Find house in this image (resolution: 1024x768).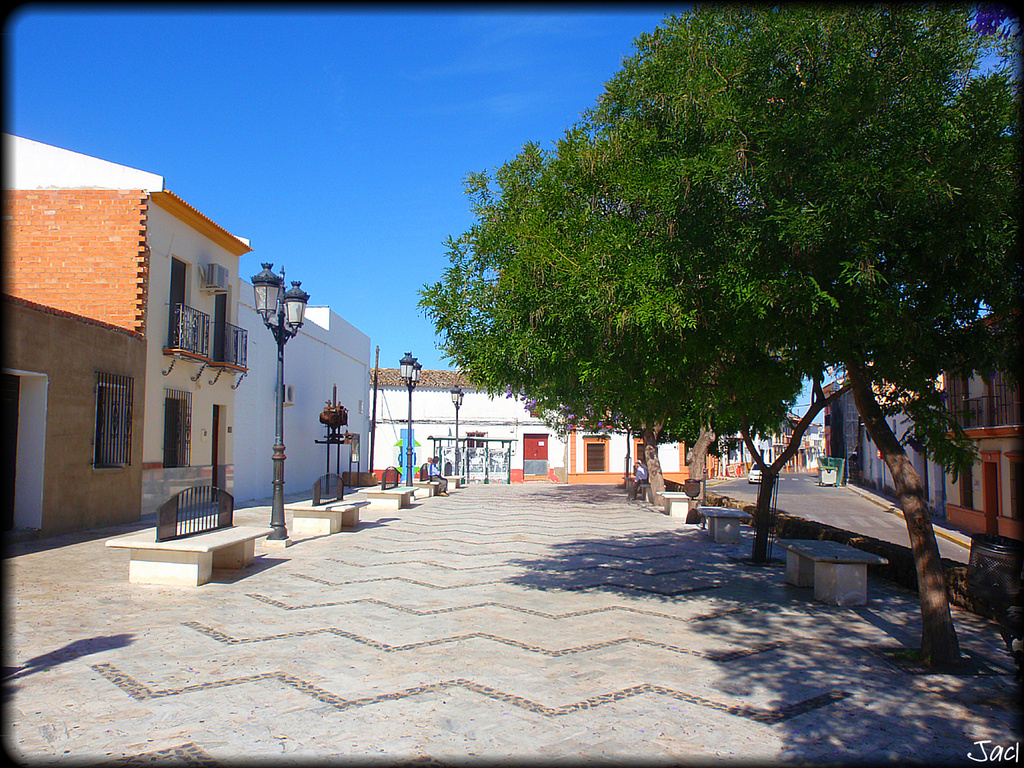
bbox(227, 300, 377, 514).
